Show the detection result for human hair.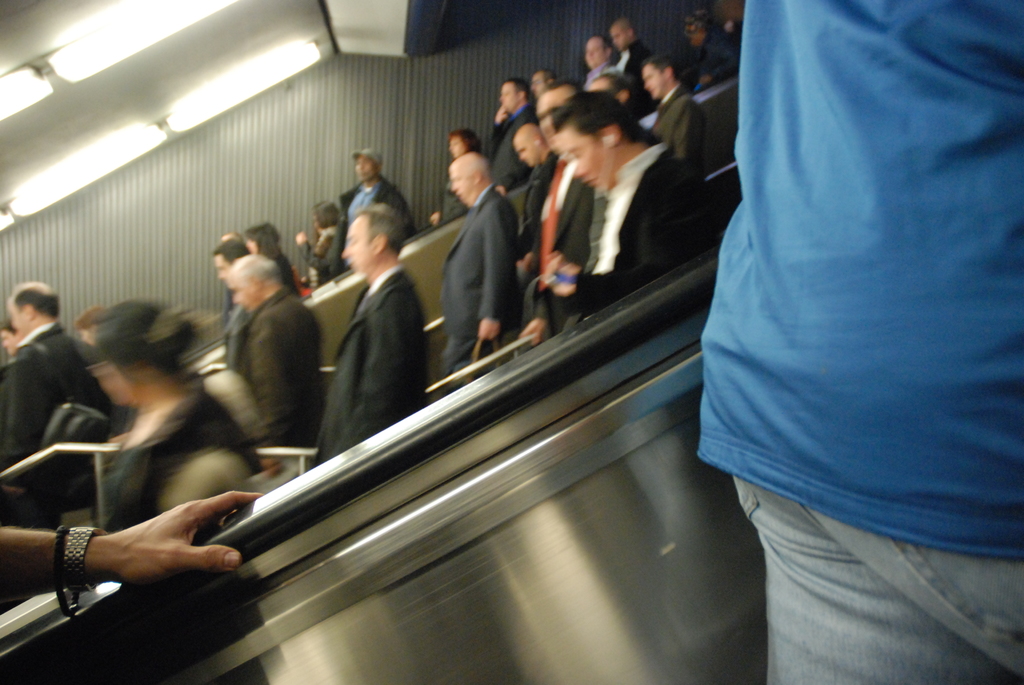
pyautogui.locateOnScreen(11, 286, 58, 321).
